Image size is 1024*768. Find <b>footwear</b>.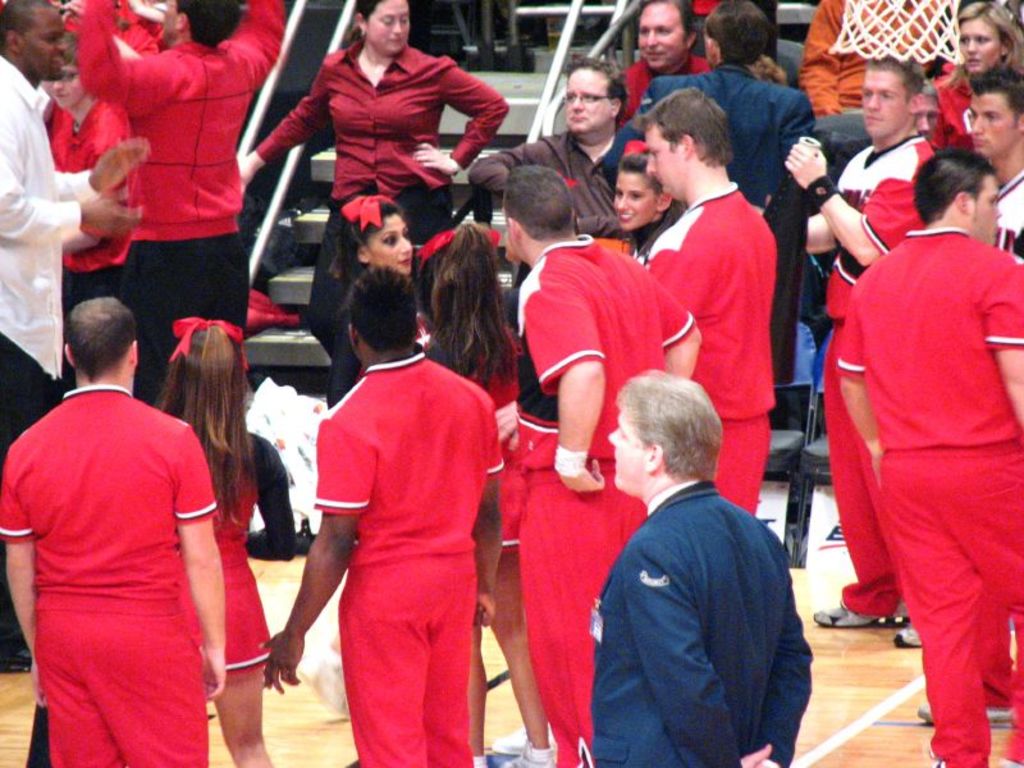
box(916, 700, 1016, 731).
